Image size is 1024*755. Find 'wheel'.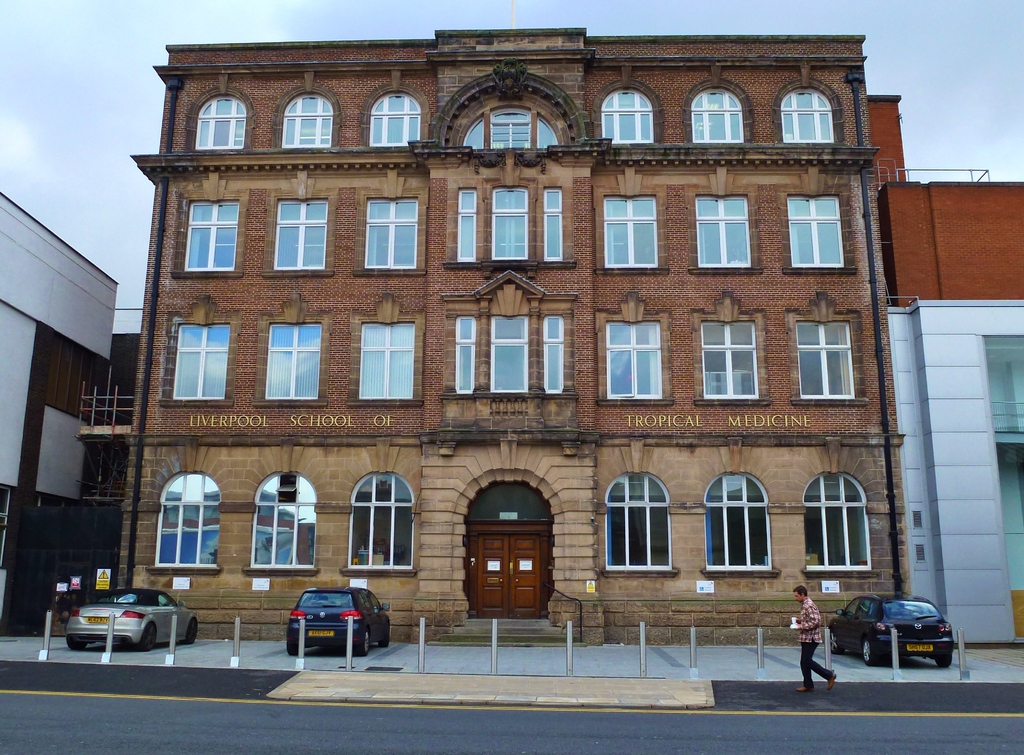
crop(68, 635, 85, 651).
